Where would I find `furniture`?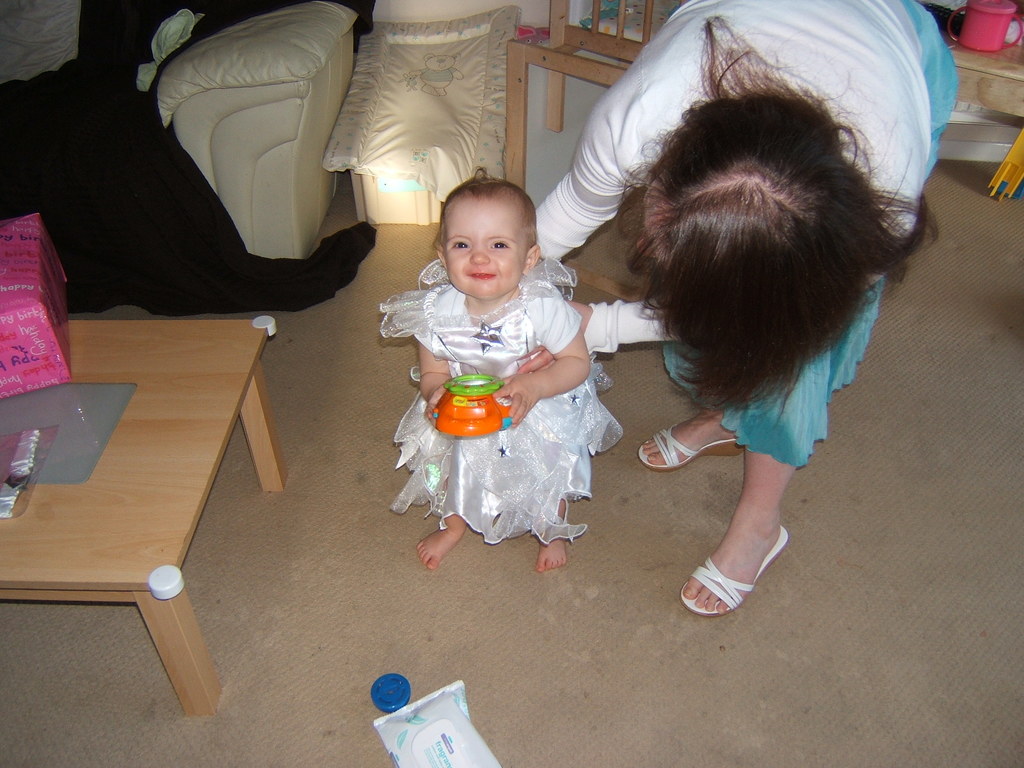
At detection(0, 316, 276, 715).
